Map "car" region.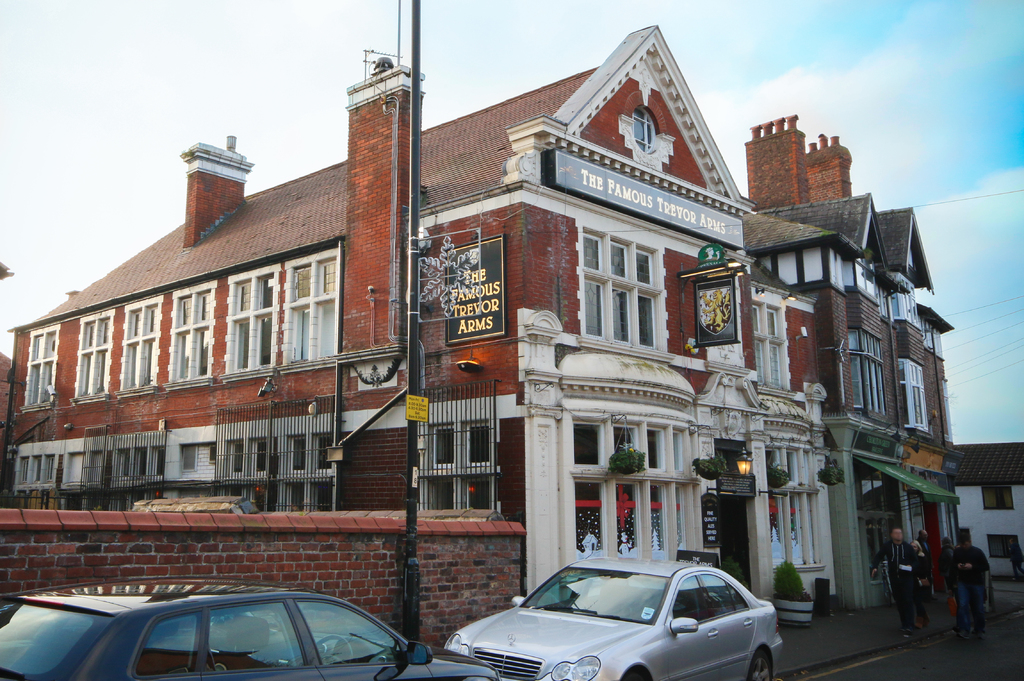
Mapped to [445, 552, 786, 680].
